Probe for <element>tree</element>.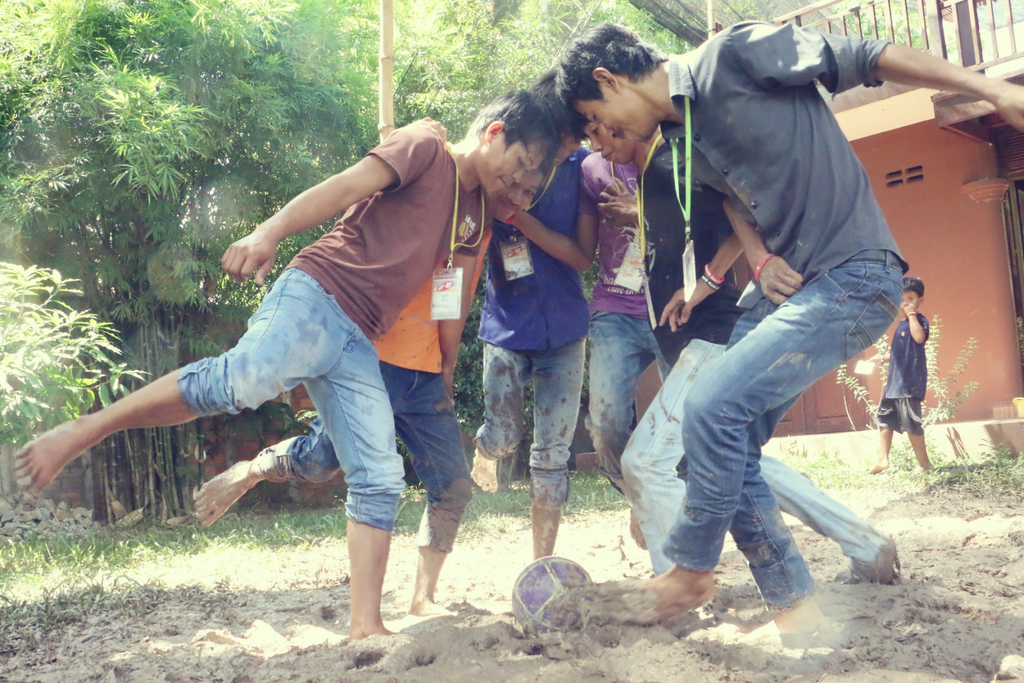
Probe result: bbox(93, 67, 223, 529).
